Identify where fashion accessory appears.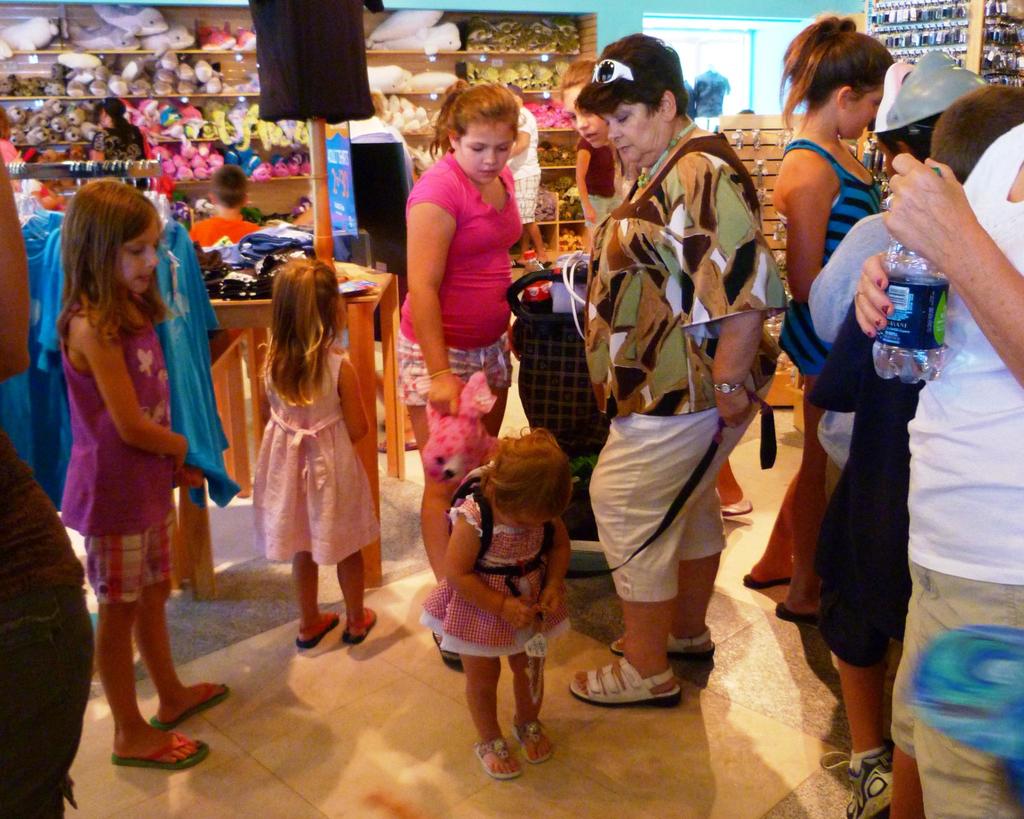
Appears at 593:59:636:86.
